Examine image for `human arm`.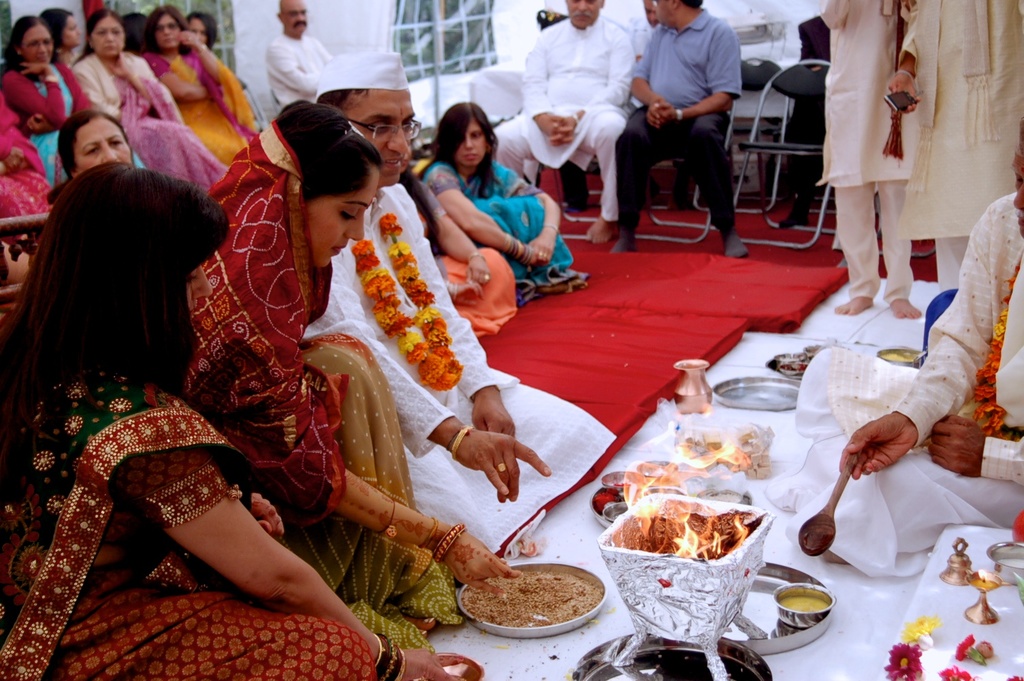
Examination result: region(224, 352, 501, 574).
